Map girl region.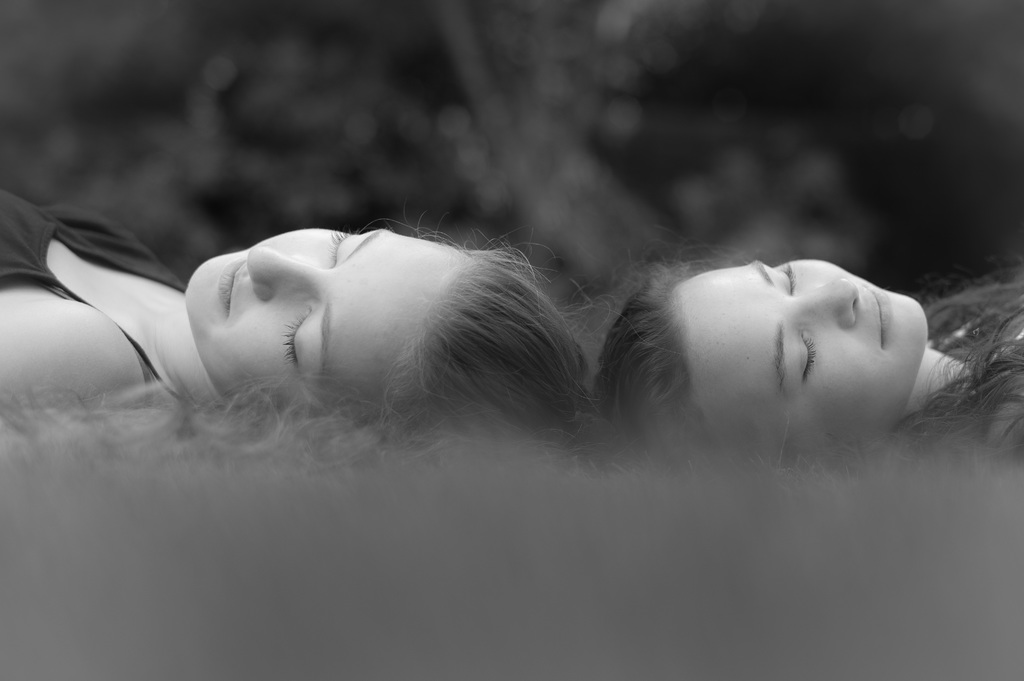
Mapped to (left=588, top=259, right=1021, bottom=469).
